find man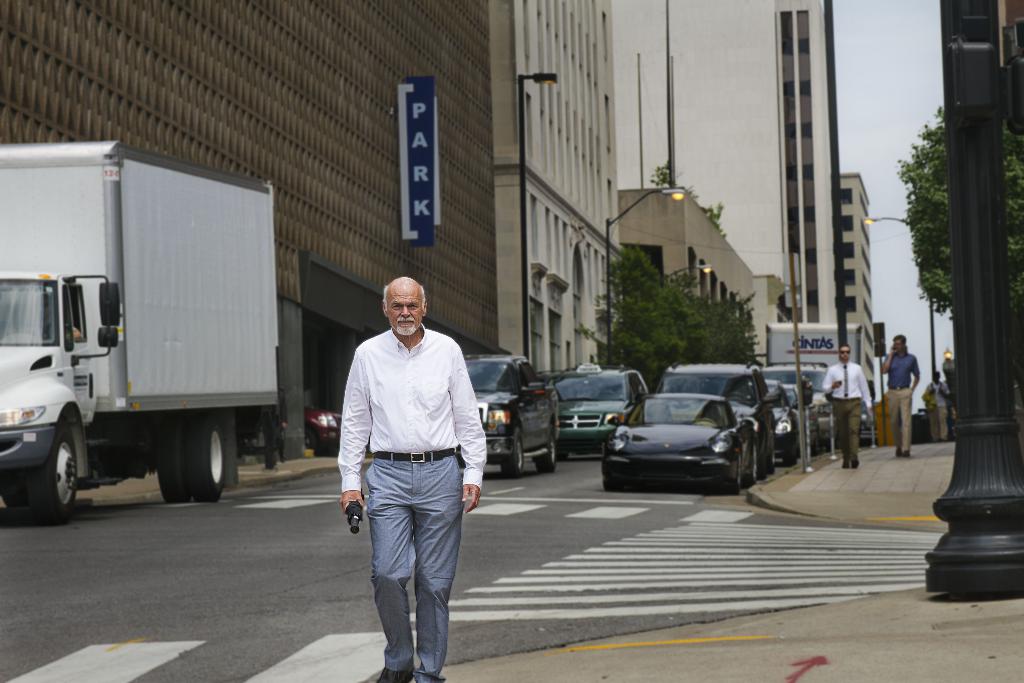
(x1=877, y1=334, x2=920, y2=458)
